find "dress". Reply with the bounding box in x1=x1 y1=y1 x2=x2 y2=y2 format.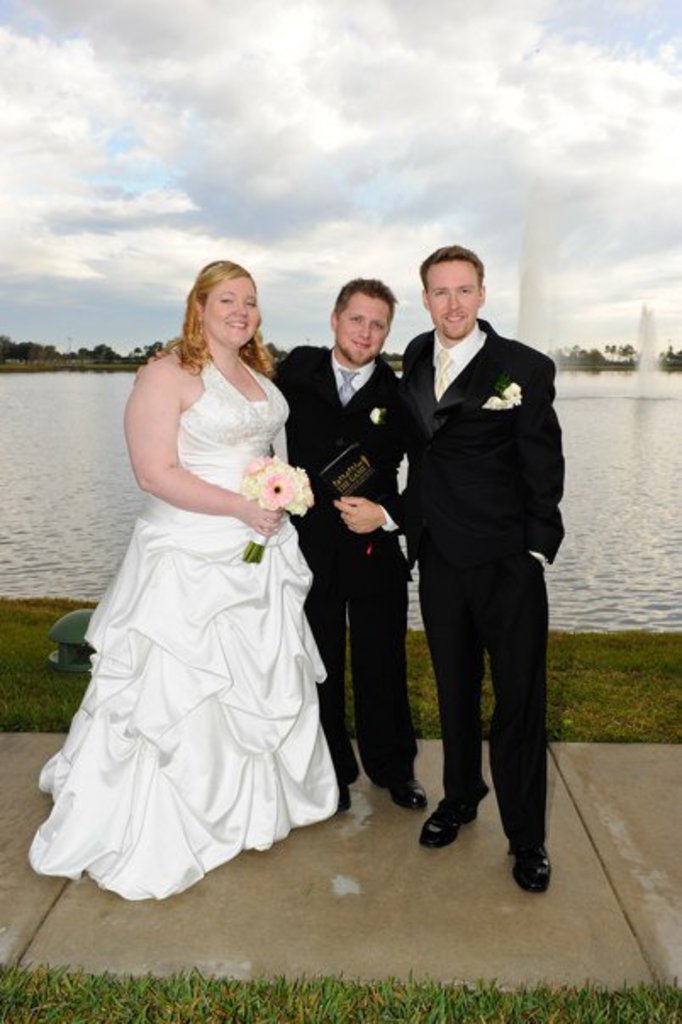
x1=27 y1=354 x2=333 y2=902.
